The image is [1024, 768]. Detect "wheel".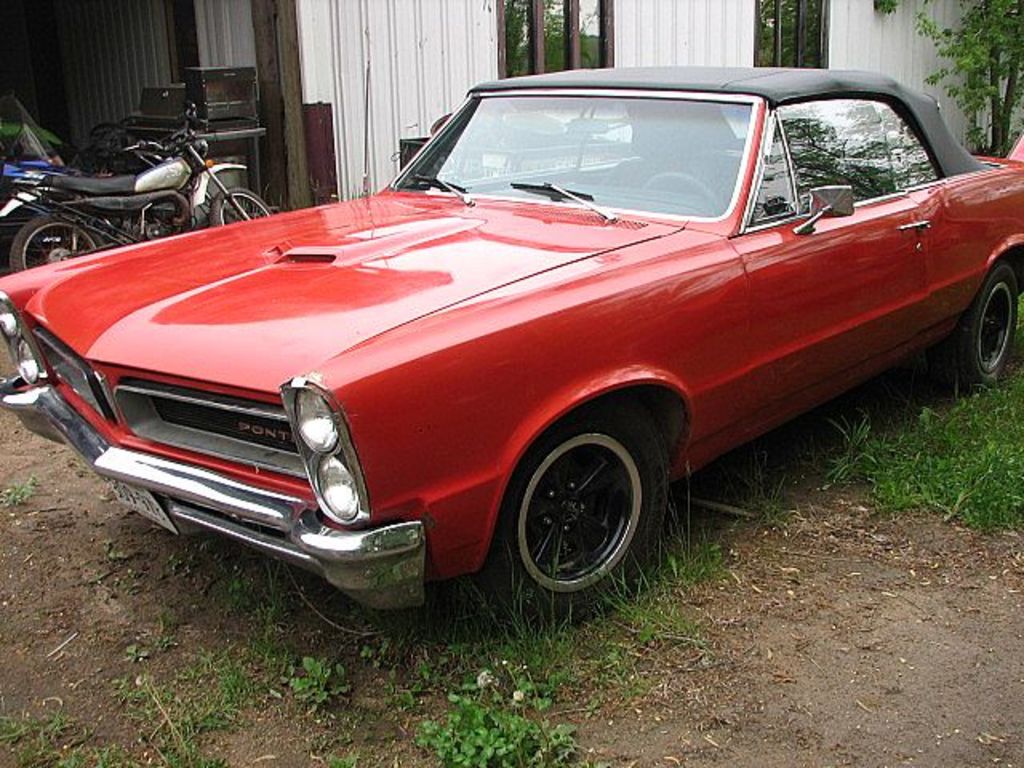
Detection: left=3, top=221, right=107, bottom=270.
